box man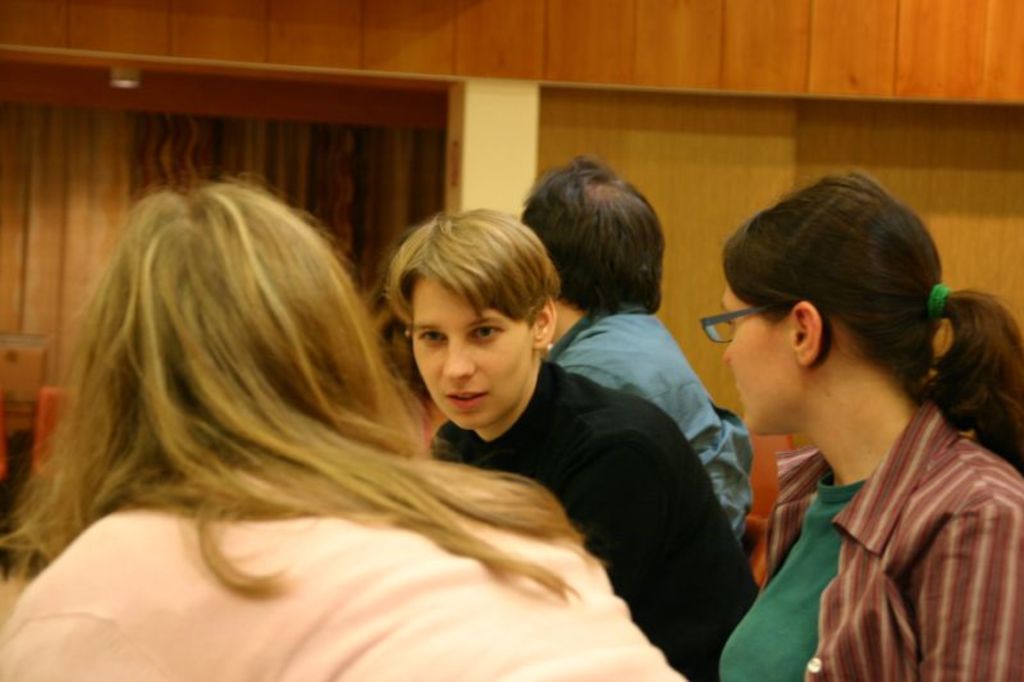
(526,157,768,543)
